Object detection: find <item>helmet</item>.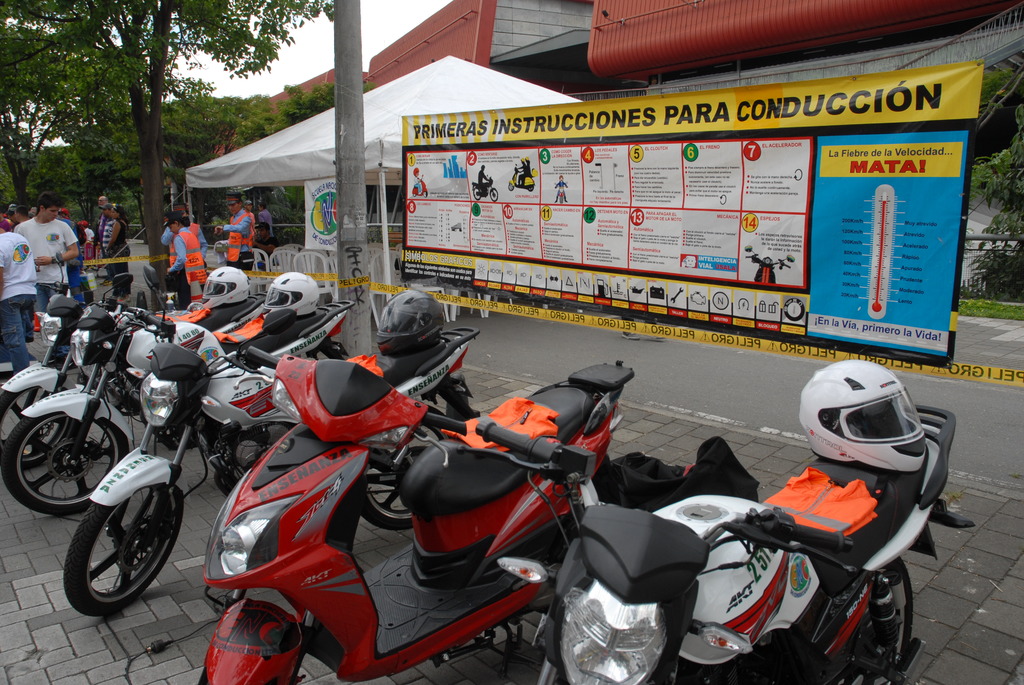
<region>376, 292, 446, 357</region>.
